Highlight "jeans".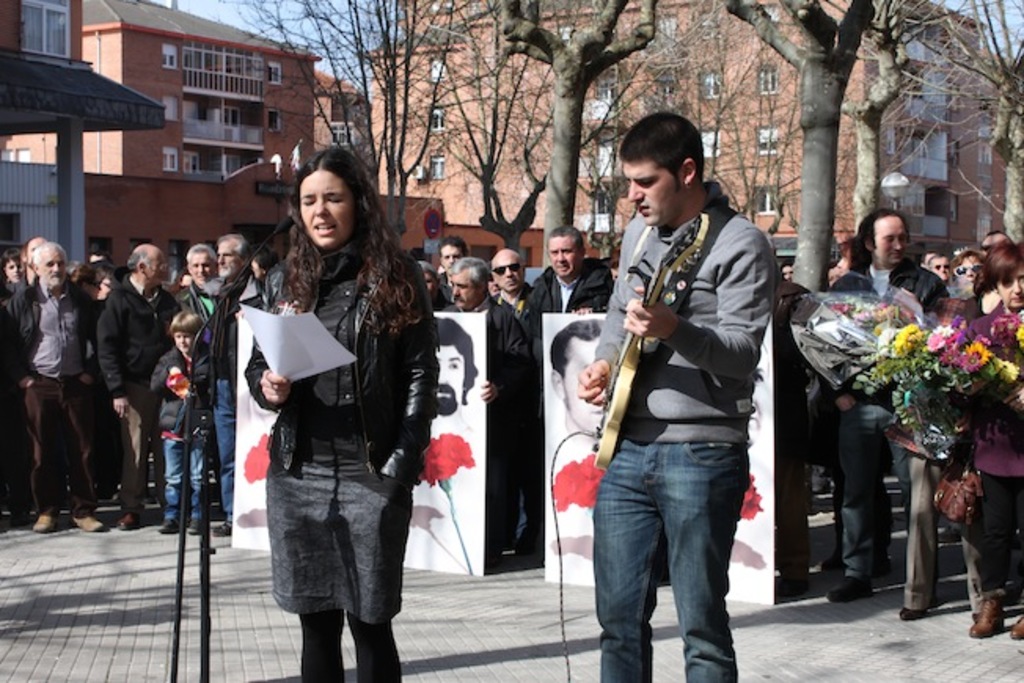
Highlighted region: pyautogui.locateOnScreen(270, 422, 411, 623).
